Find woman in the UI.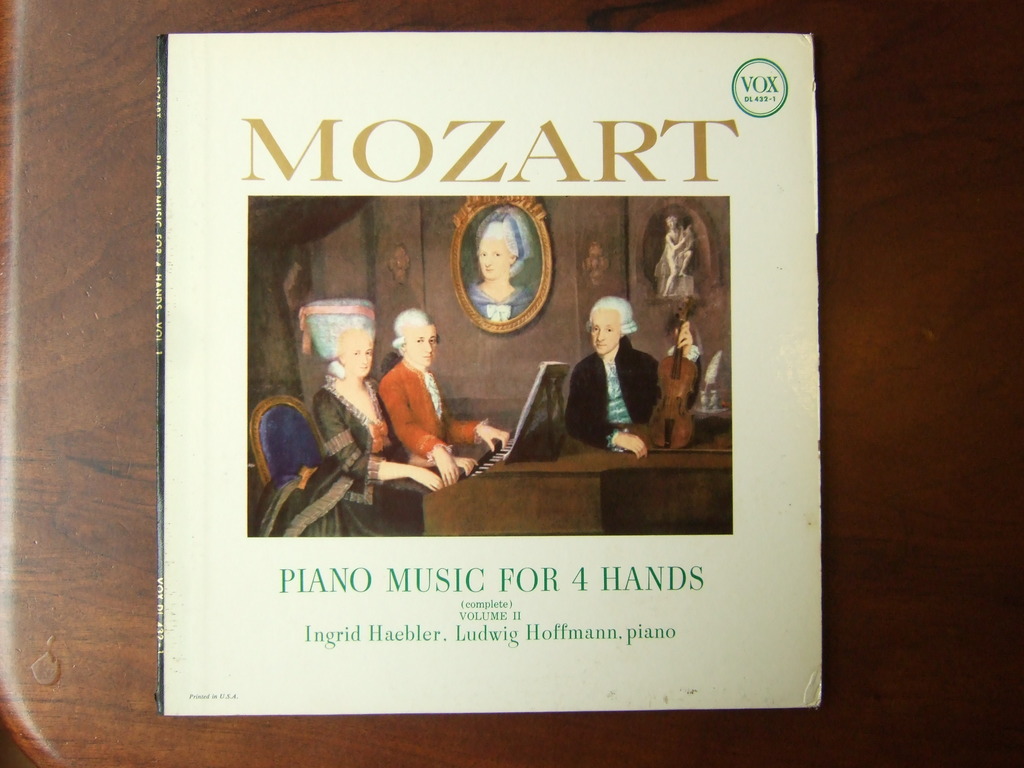
UI element at left=544, top=283, right=670, bottom=481.
